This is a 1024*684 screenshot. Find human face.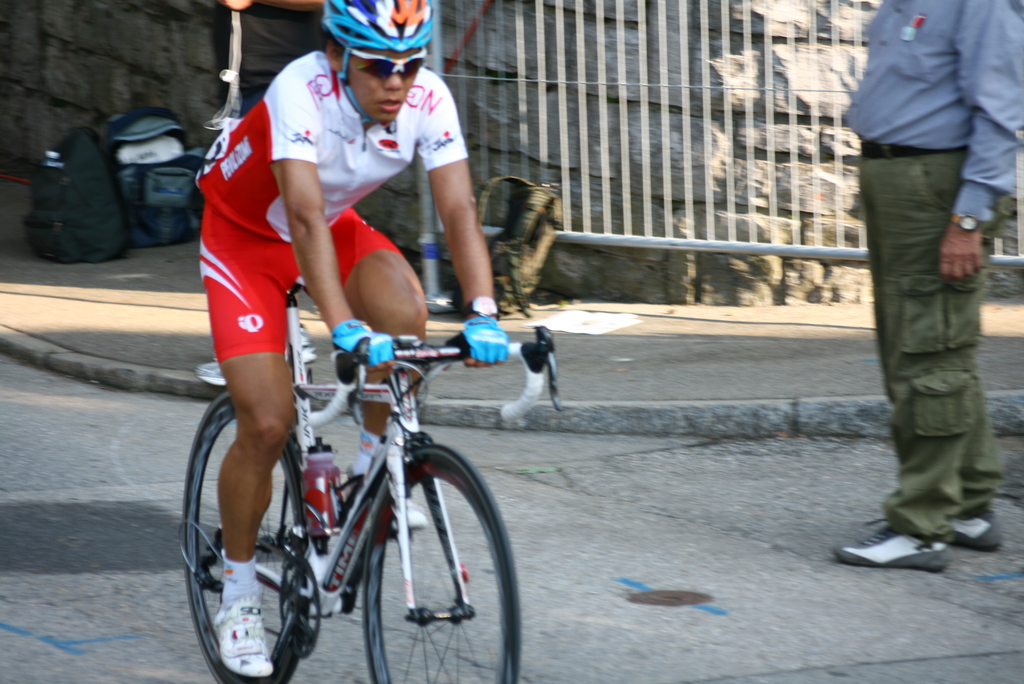
Bounding box: box=[342, 51, 417, 120].
